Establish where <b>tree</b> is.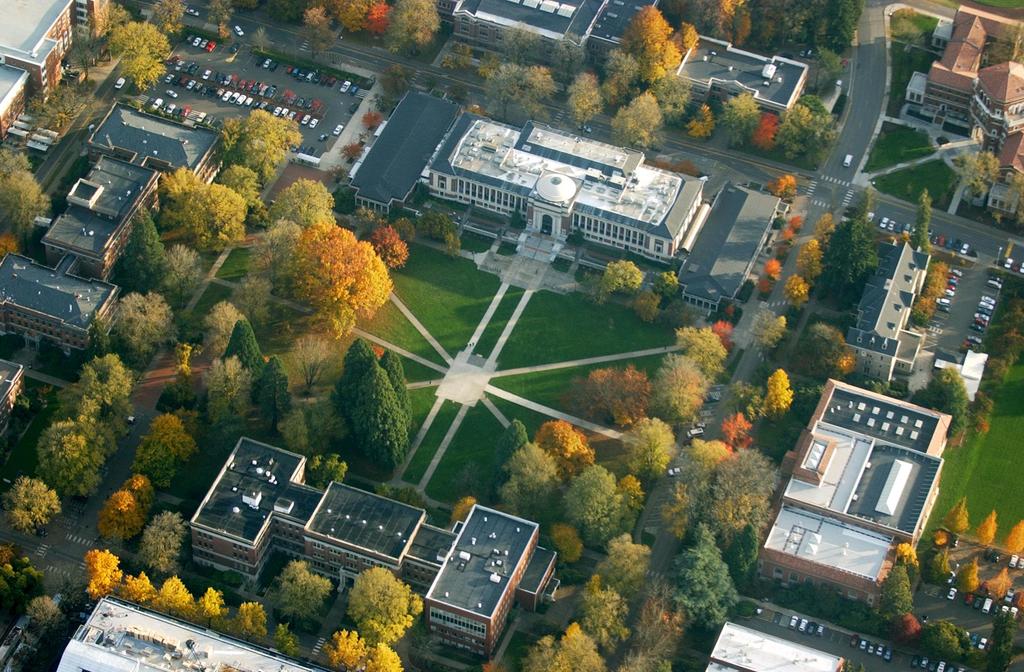
Established at pyautogui.locateOnScreen(335, 140, 365, 163).
